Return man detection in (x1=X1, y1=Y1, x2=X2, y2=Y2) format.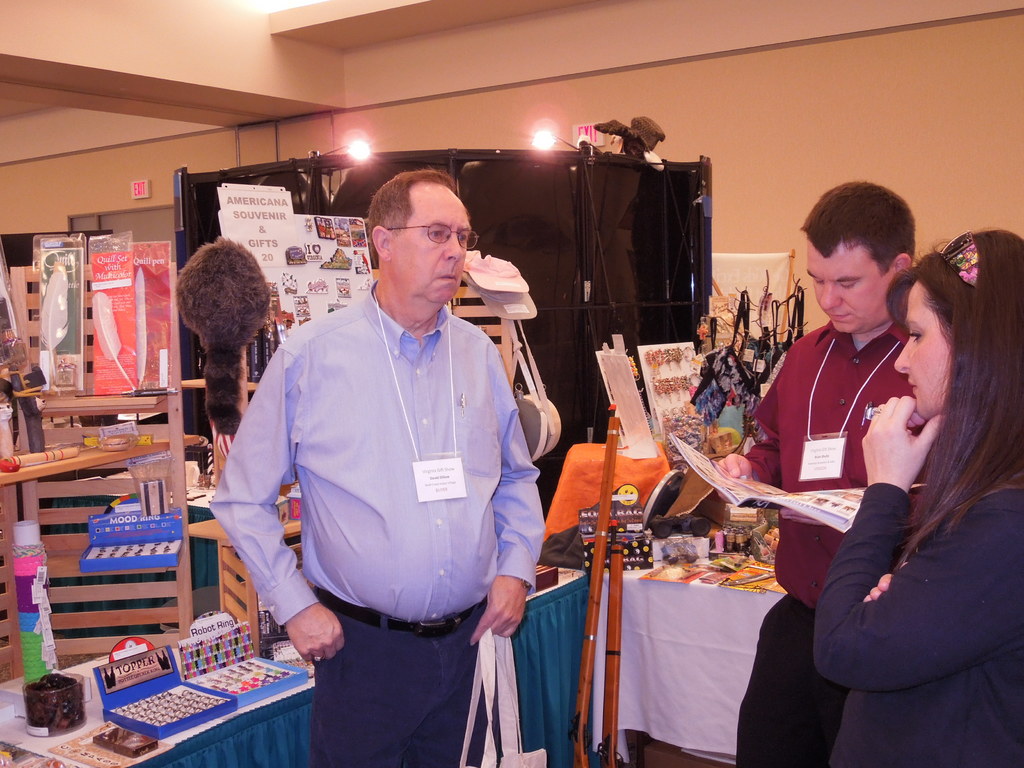
(x1=211, y1=154, x2=549, y2=755).
